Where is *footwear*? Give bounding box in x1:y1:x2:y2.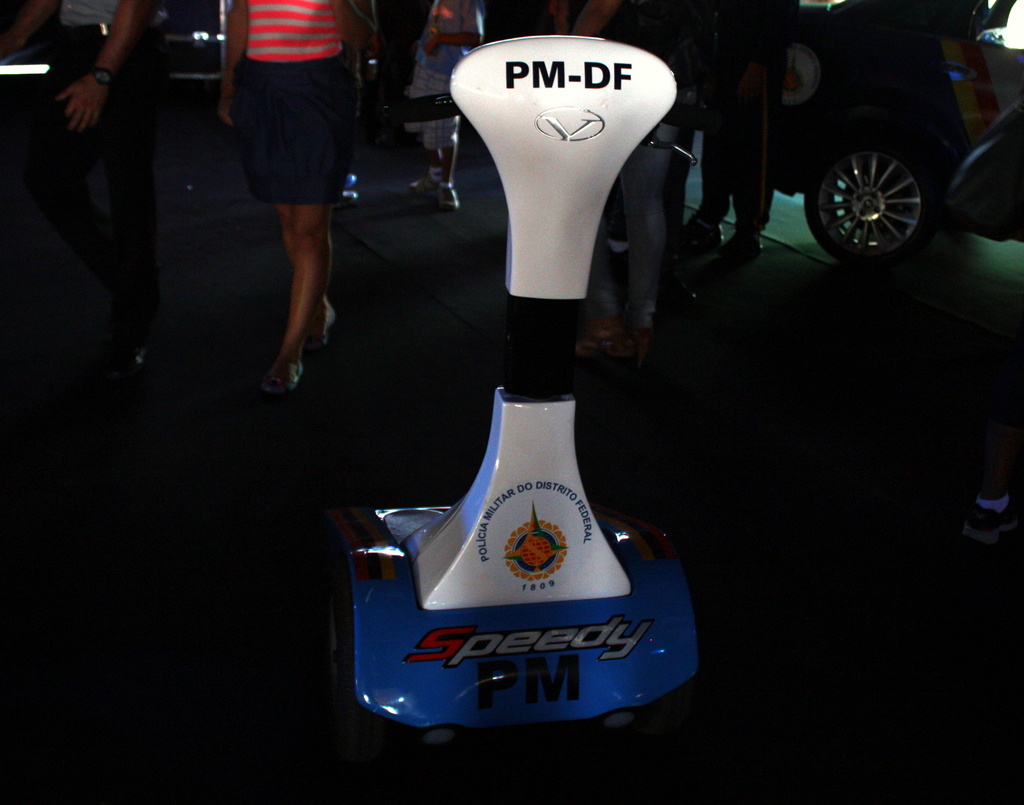
714:229:782:268.
